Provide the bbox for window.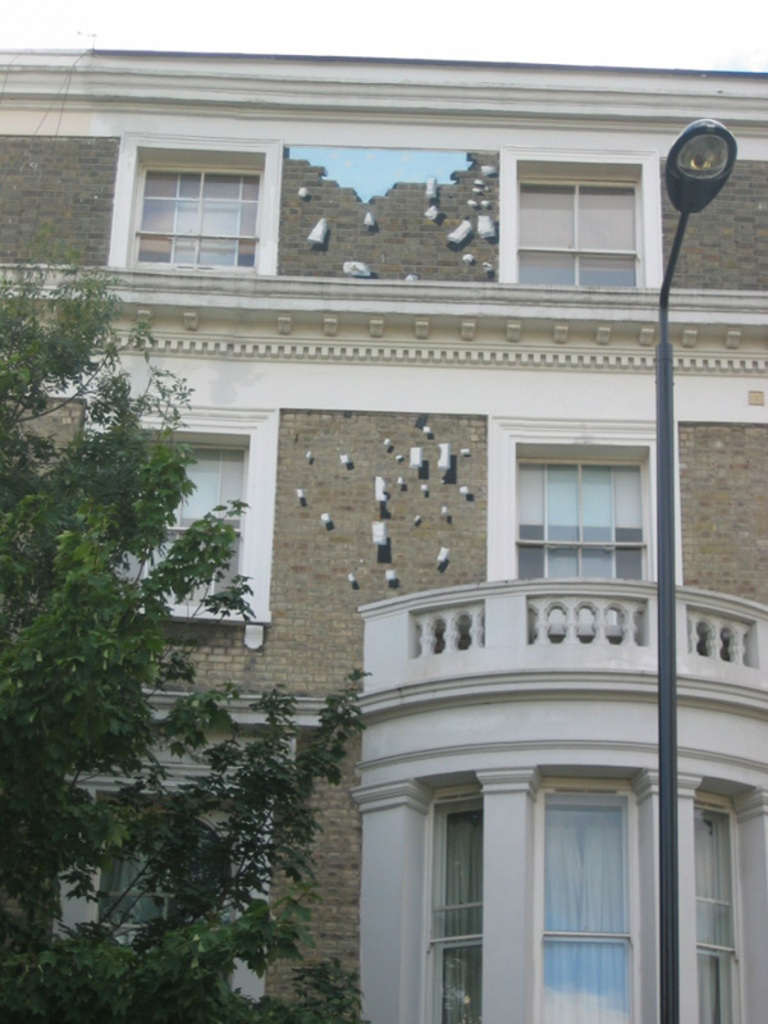
511, 439, 654, 580.
